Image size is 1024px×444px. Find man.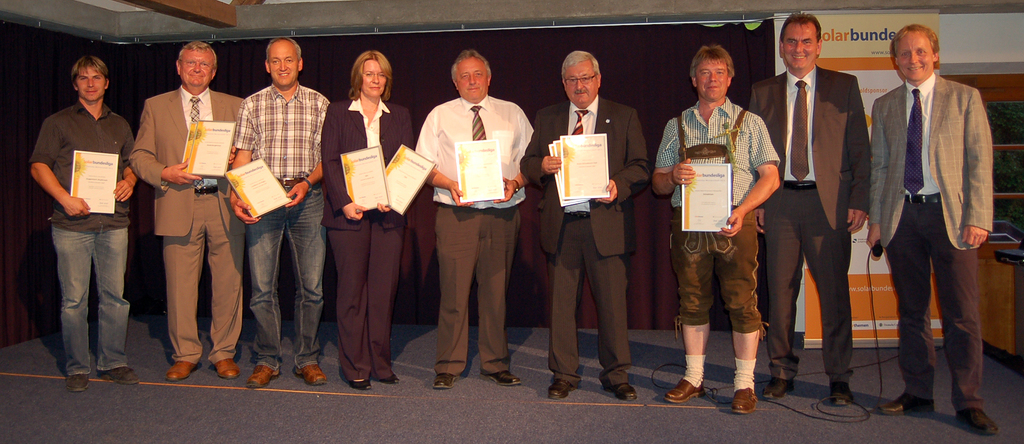
410/50/536/383.
